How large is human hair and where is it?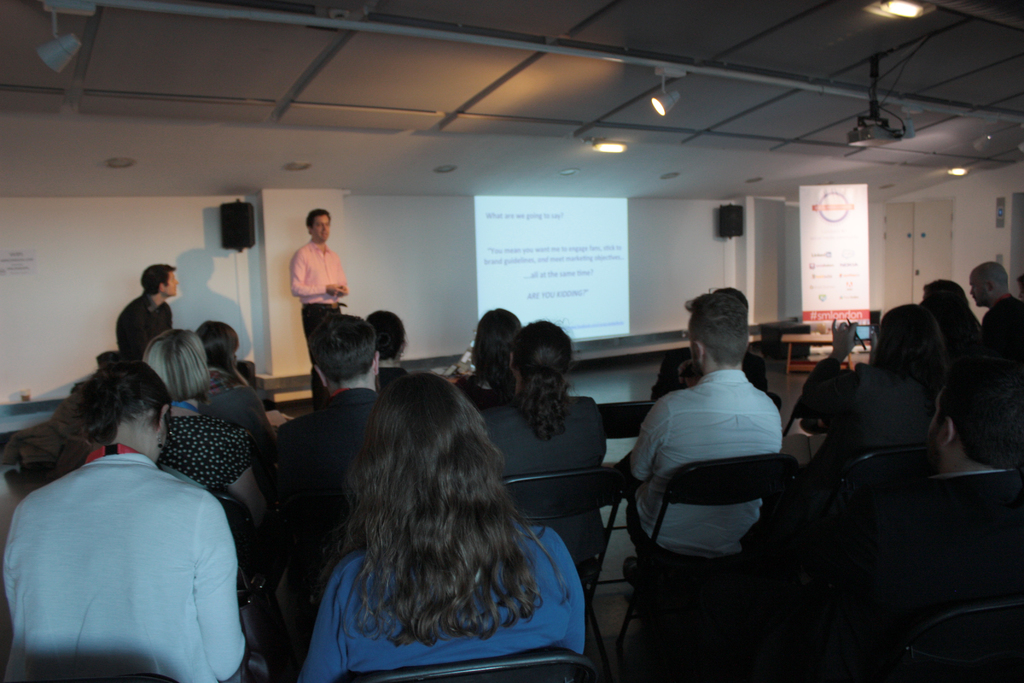
Bounding box: [left=712, top=287, right=749, bottom=315].
